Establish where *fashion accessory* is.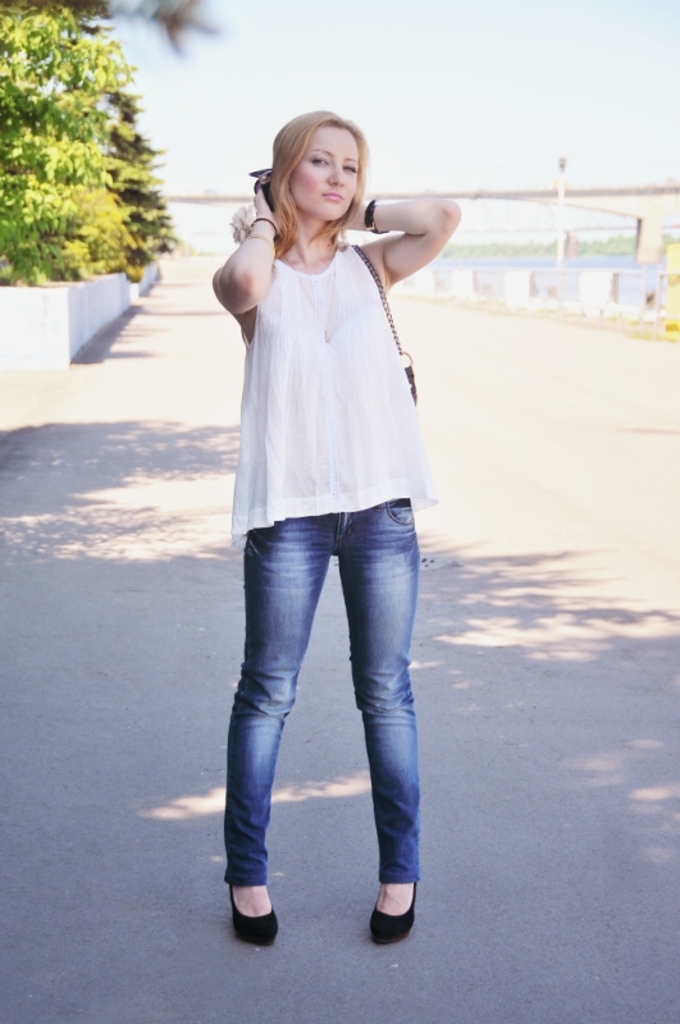
Established at 348,238,426,403.
